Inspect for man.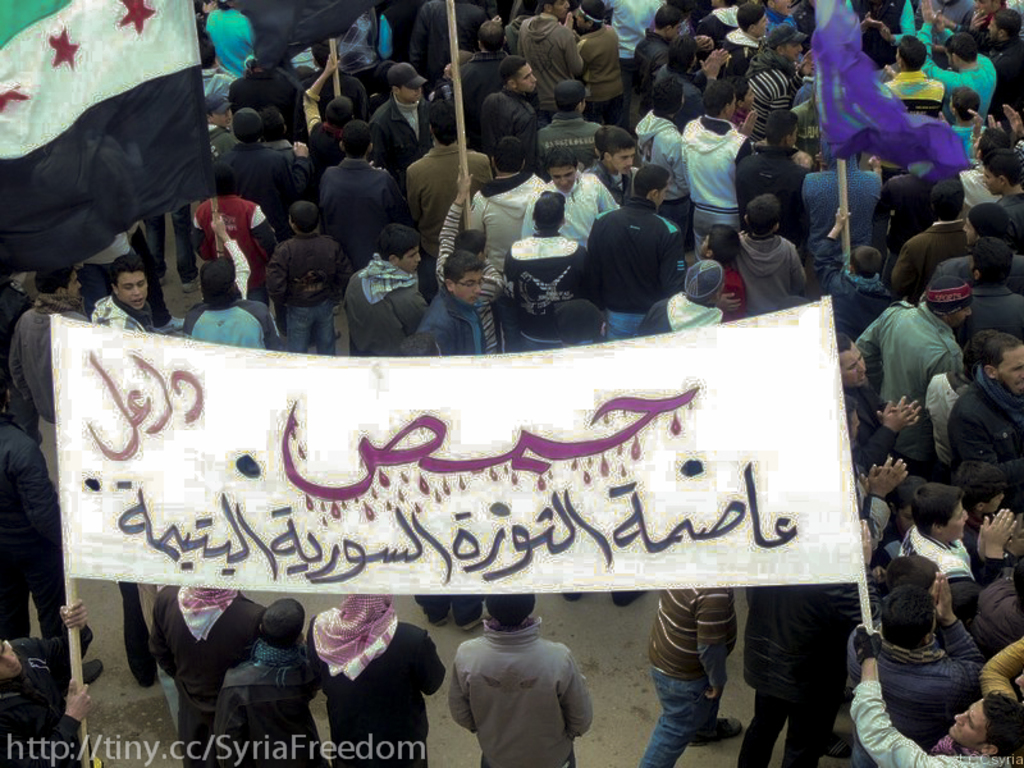
Inspection: 909 0 993 129.
